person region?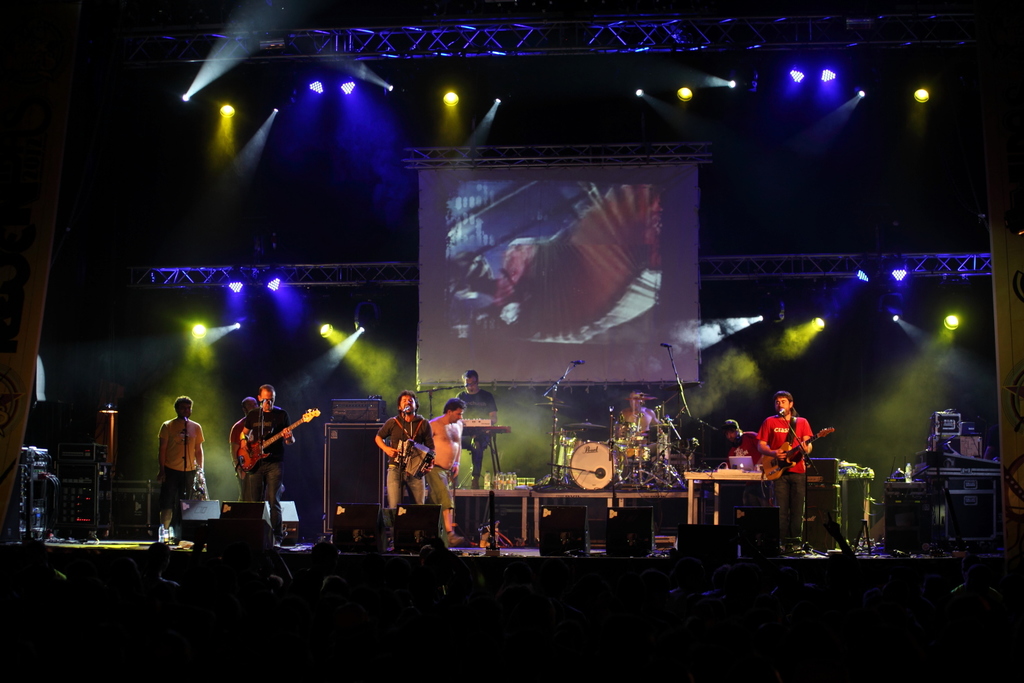
(left=449, top=368, right=500, bottom=485)
